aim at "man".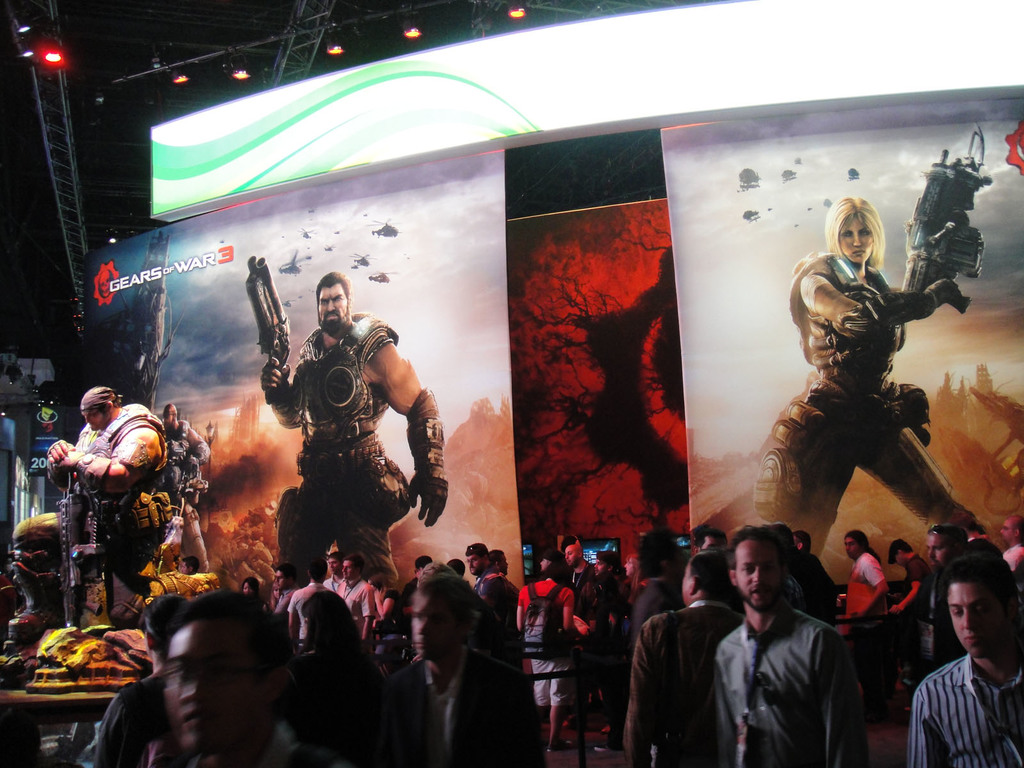
Aimed at [700, 524, 863, 767].
